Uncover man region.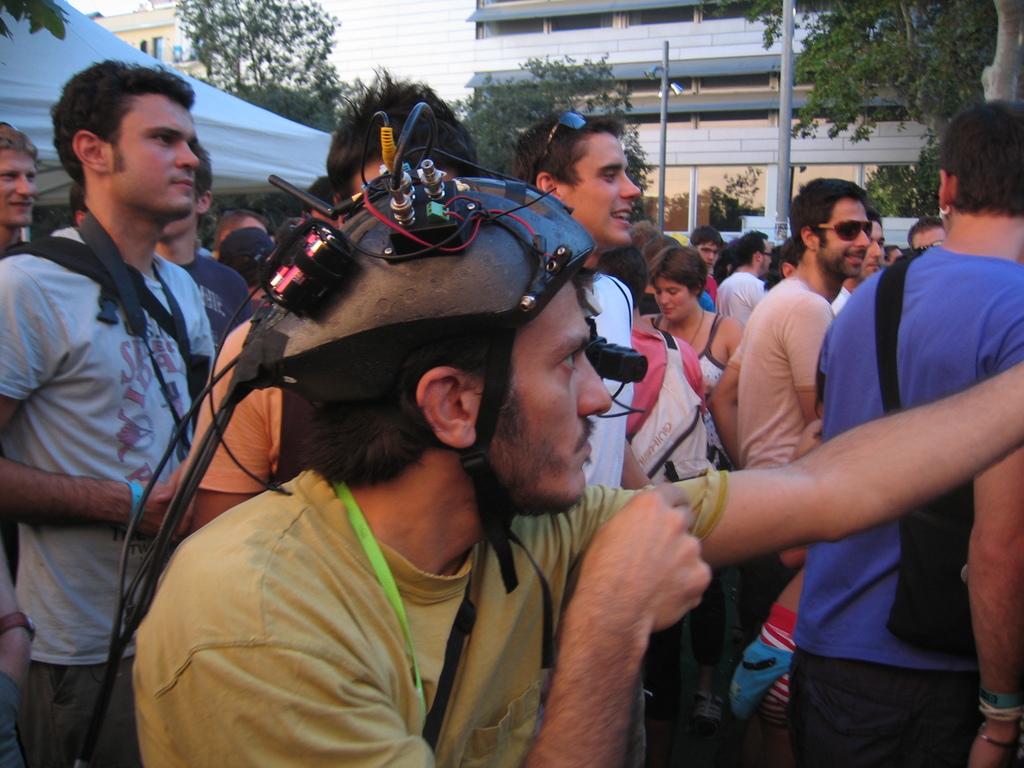
Uncovered: box(154, 132, 251, 329).
